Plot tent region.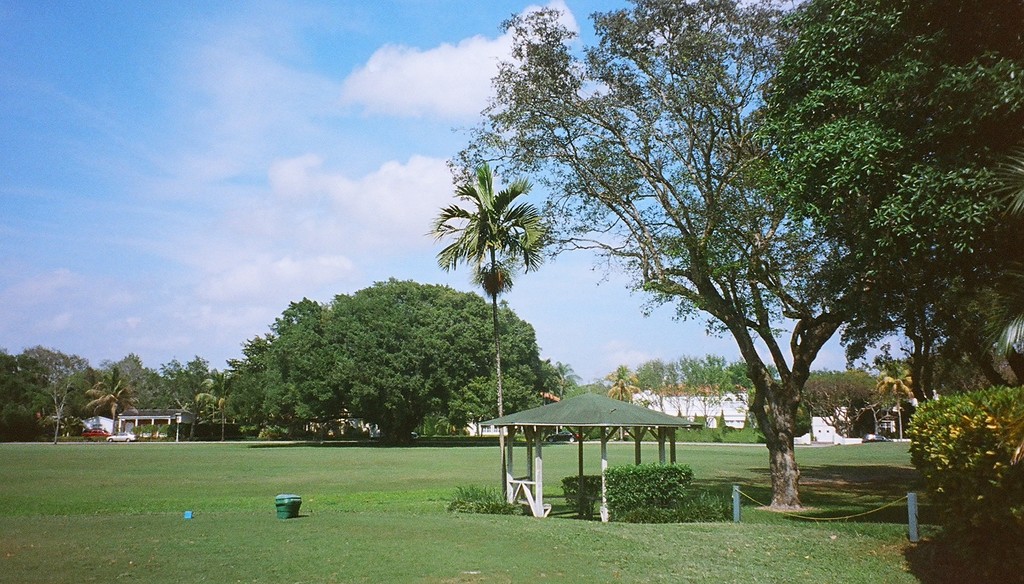
Plotted at pyautogui.locateOnScreen(474, 393, 712, 489).
